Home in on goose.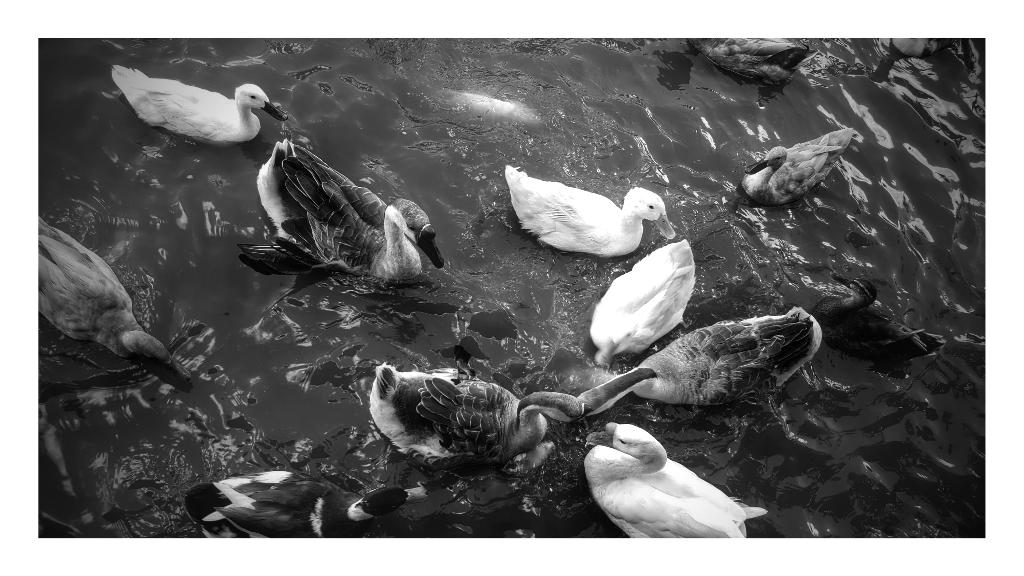
Homed in at 372,361,646,490.
